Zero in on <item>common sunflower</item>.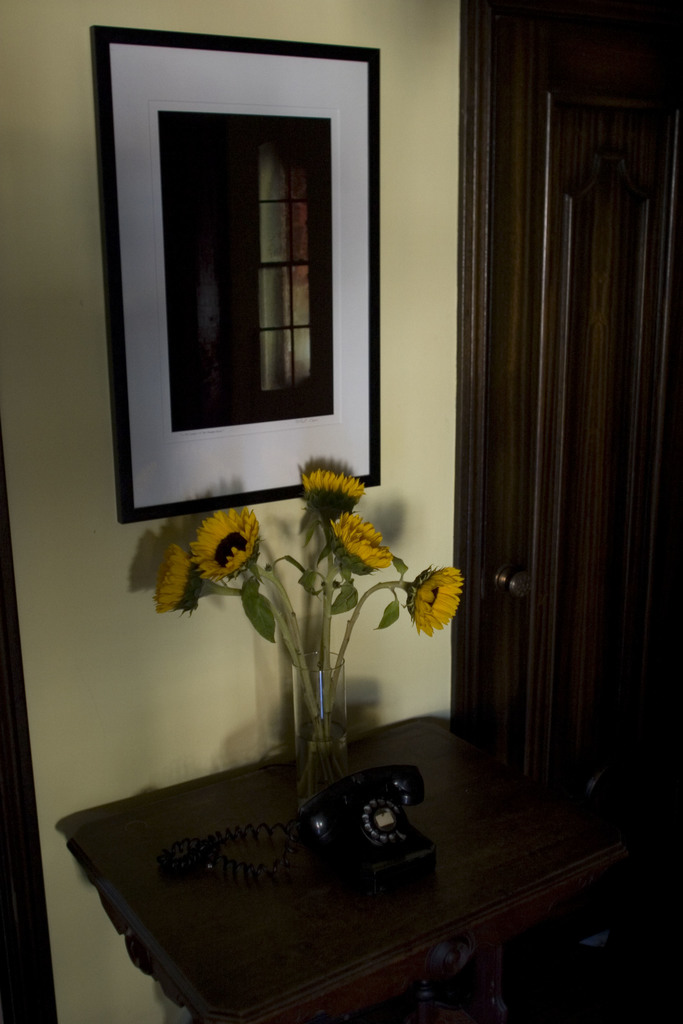
Zeroed in: detection(172, 512, 272, 591).
